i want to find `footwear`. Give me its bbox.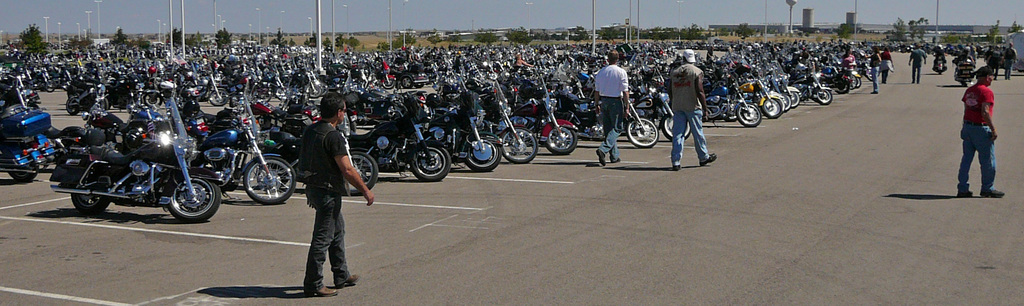
l=609, t=156, r=623, b=168.
